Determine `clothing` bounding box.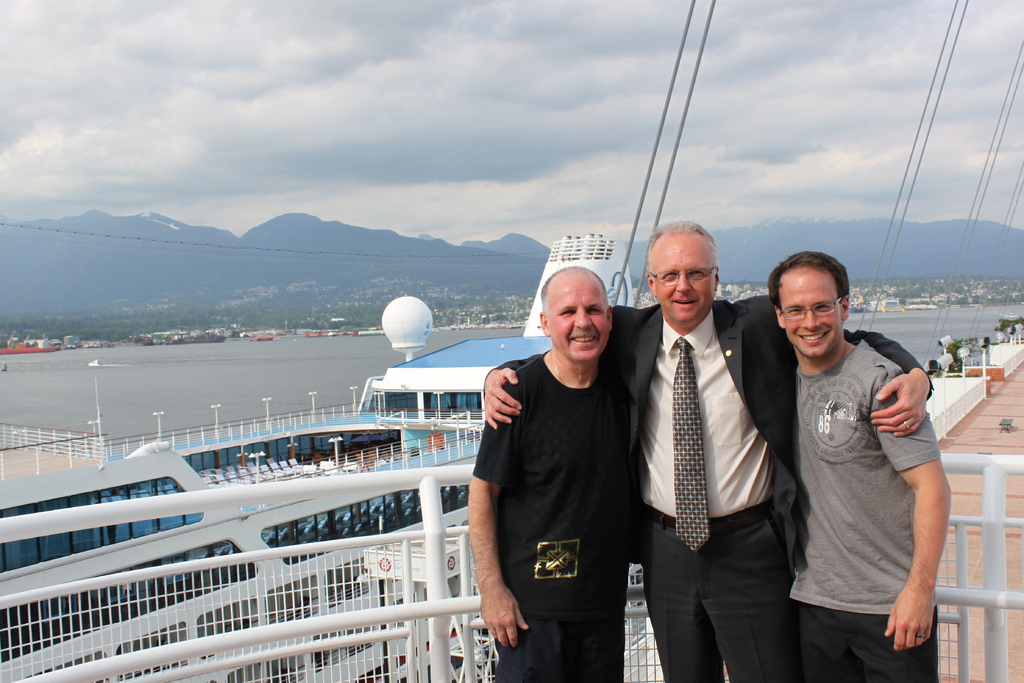
Determined: pyautogui.locateOnScreen(496, 306, 931, 682).
